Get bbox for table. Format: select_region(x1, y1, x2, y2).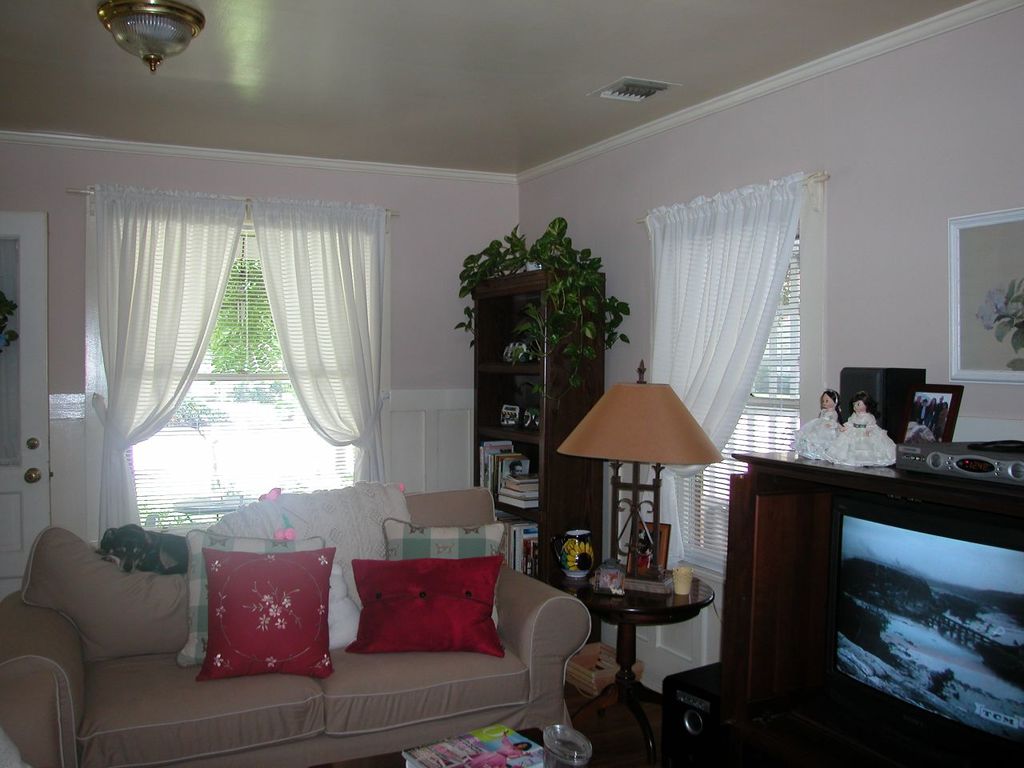
select_region(558, 554, 739, 721).
